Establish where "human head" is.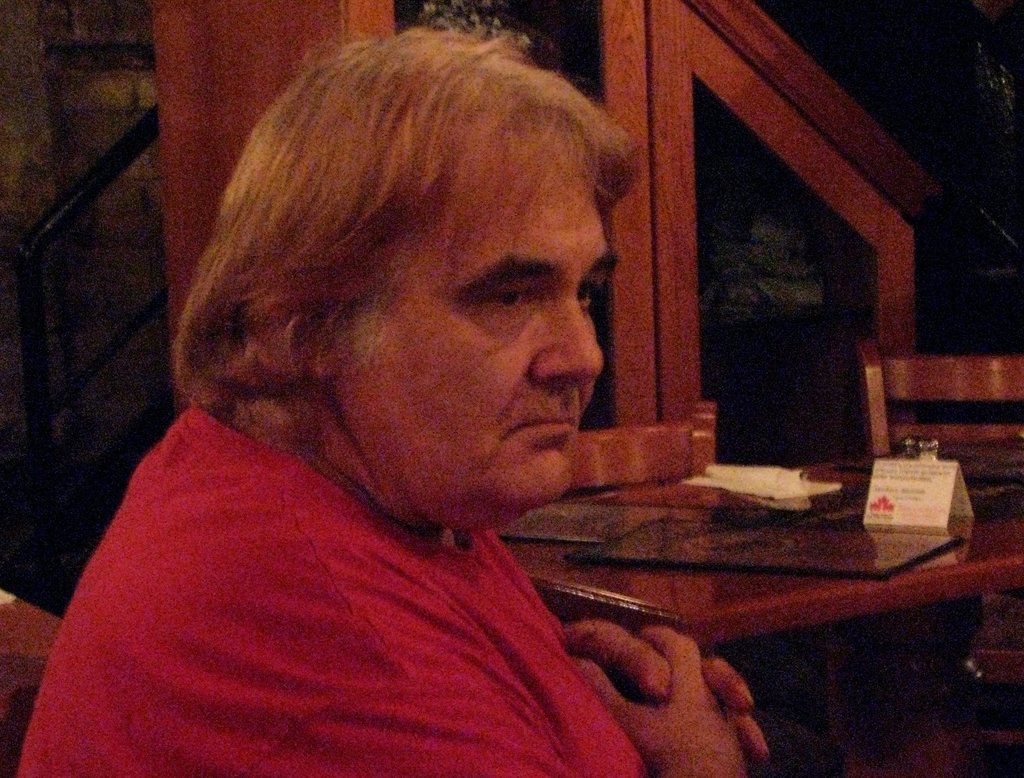
Established at box(175, 23, 642, 535).
